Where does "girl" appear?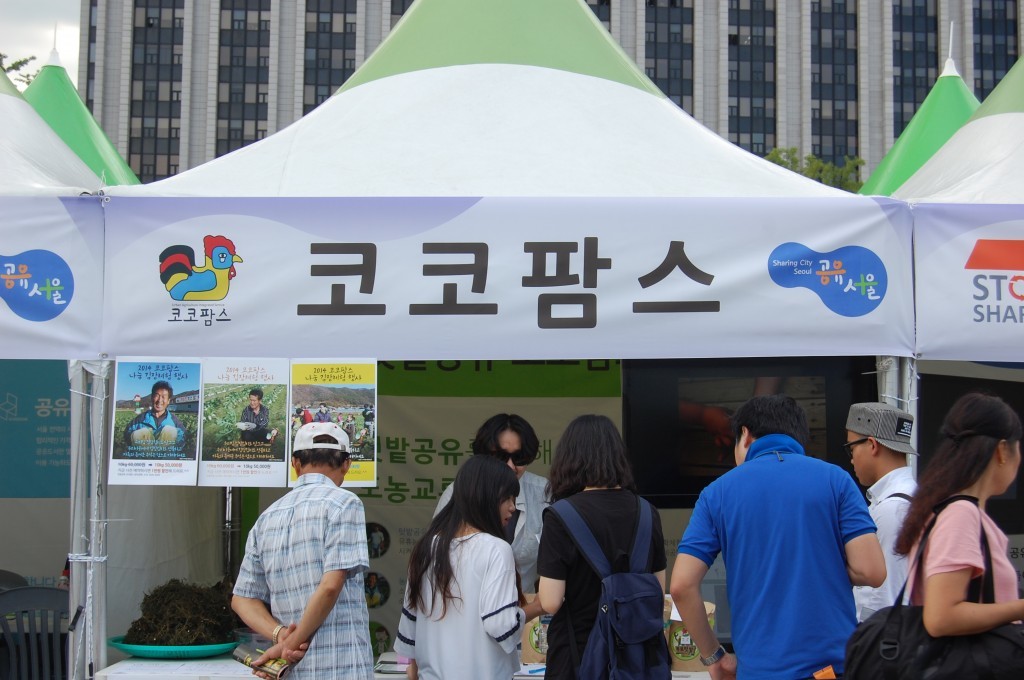
Appears at l=898, t=399, r=1023, b=637.
